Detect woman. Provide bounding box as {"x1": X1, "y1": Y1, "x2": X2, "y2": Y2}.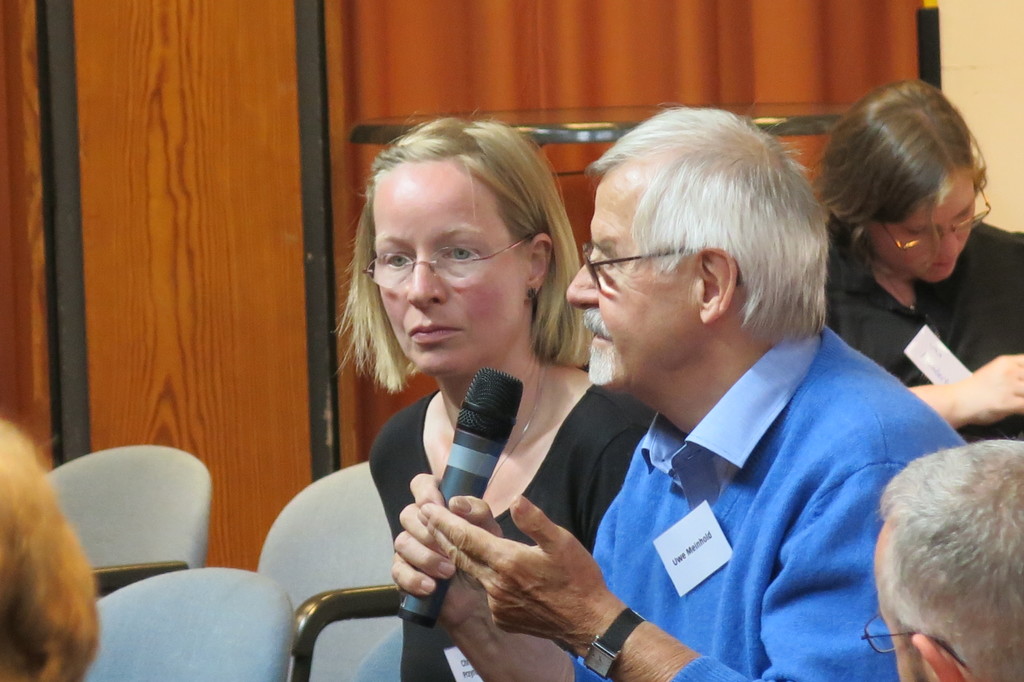
{"x1": 822, "y1": 78, "x2": 1023, "y2": 443}.
